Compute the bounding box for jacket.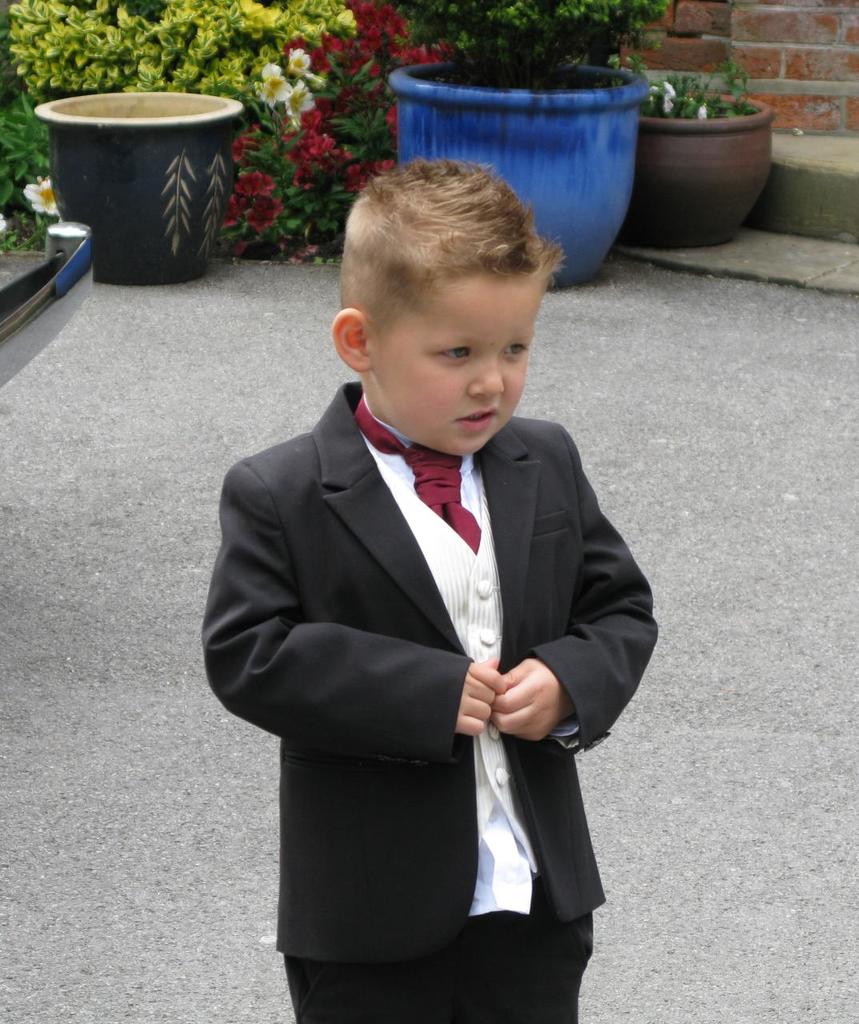
l=200, t=381, r=656, b=962.
